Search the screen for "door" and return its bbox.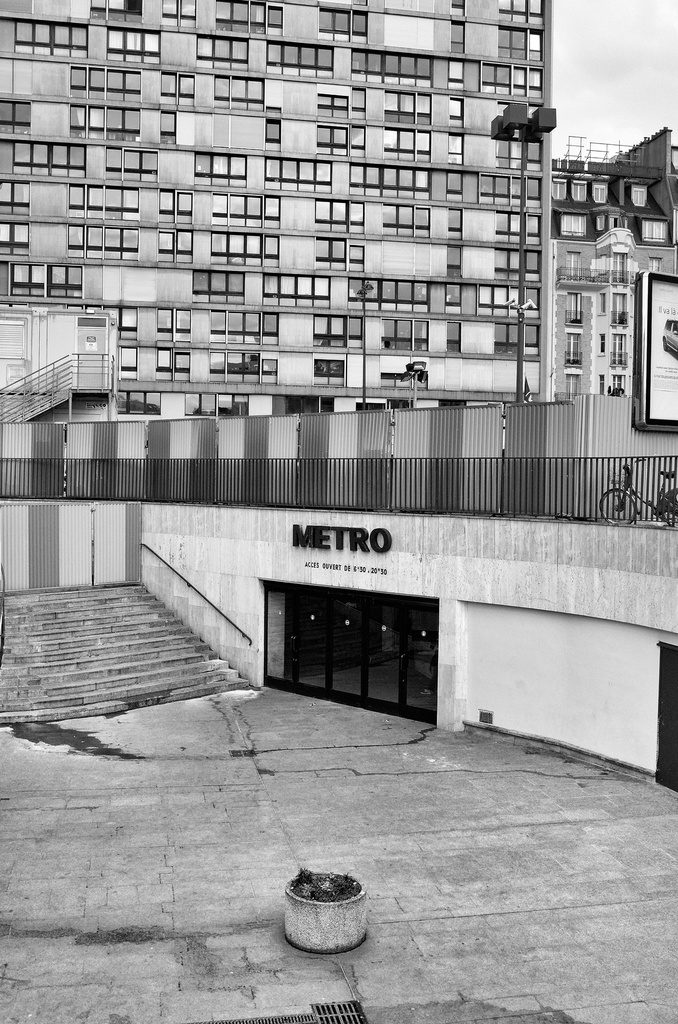
Found: BBox(263, 588, 439, 717).
